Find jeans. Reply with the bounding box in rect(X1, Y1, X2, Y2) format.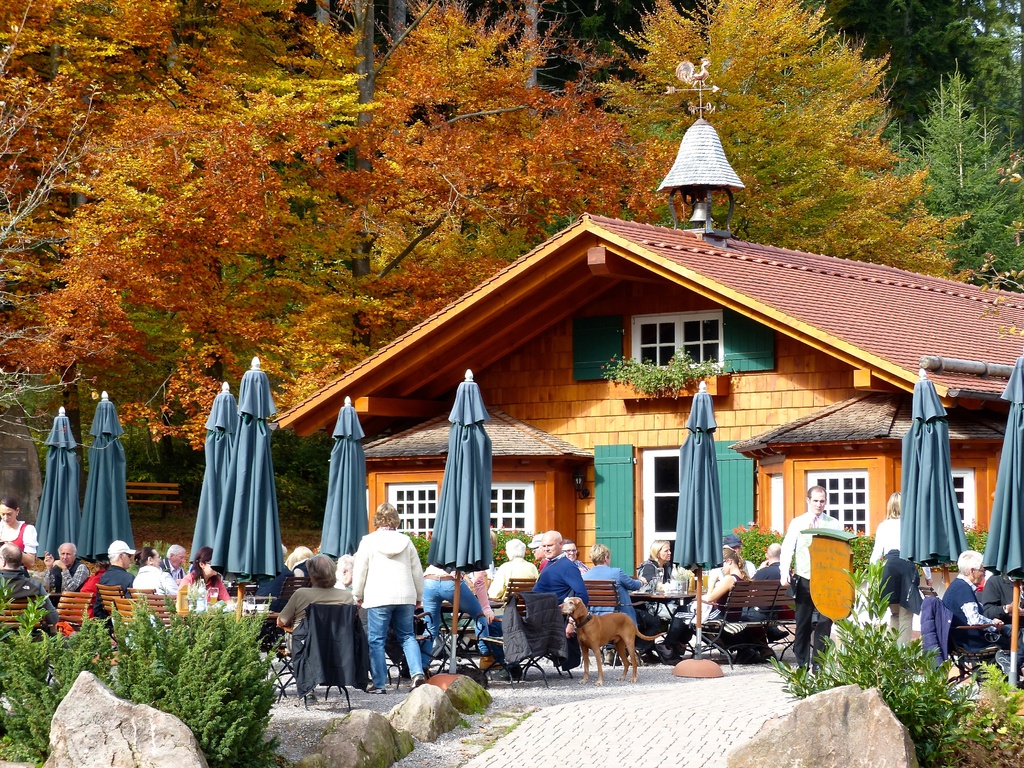
rect(796, 573, 834, 669).
